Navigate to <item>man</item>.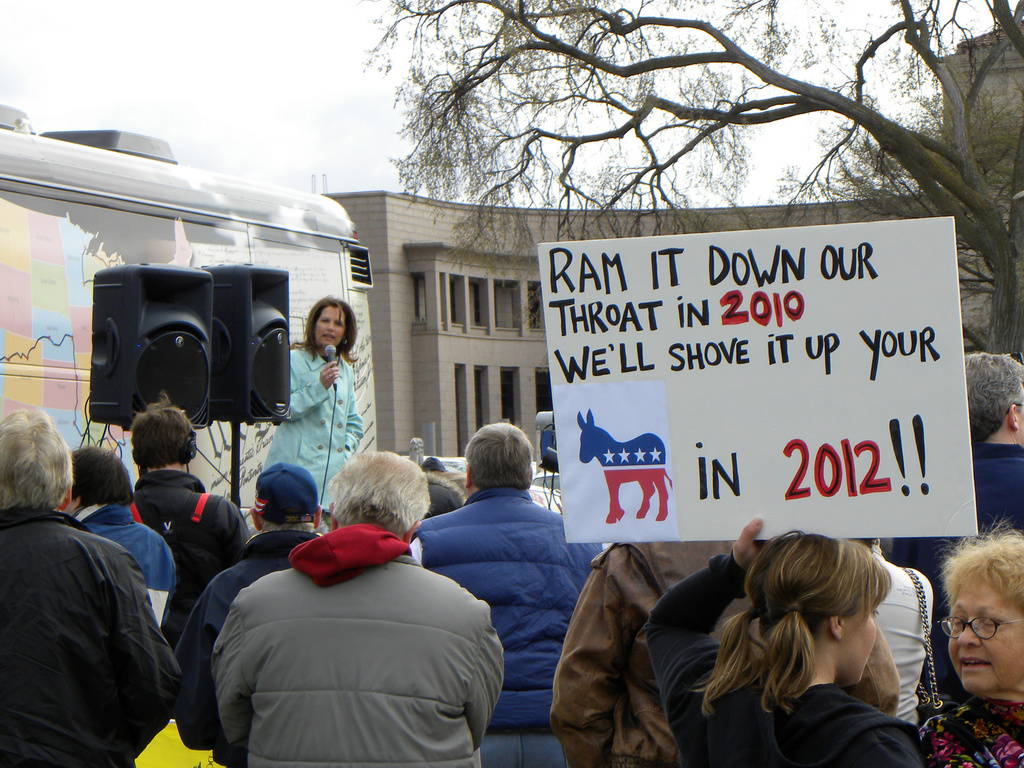
Navigation target: (207, 445, 510, 767).
